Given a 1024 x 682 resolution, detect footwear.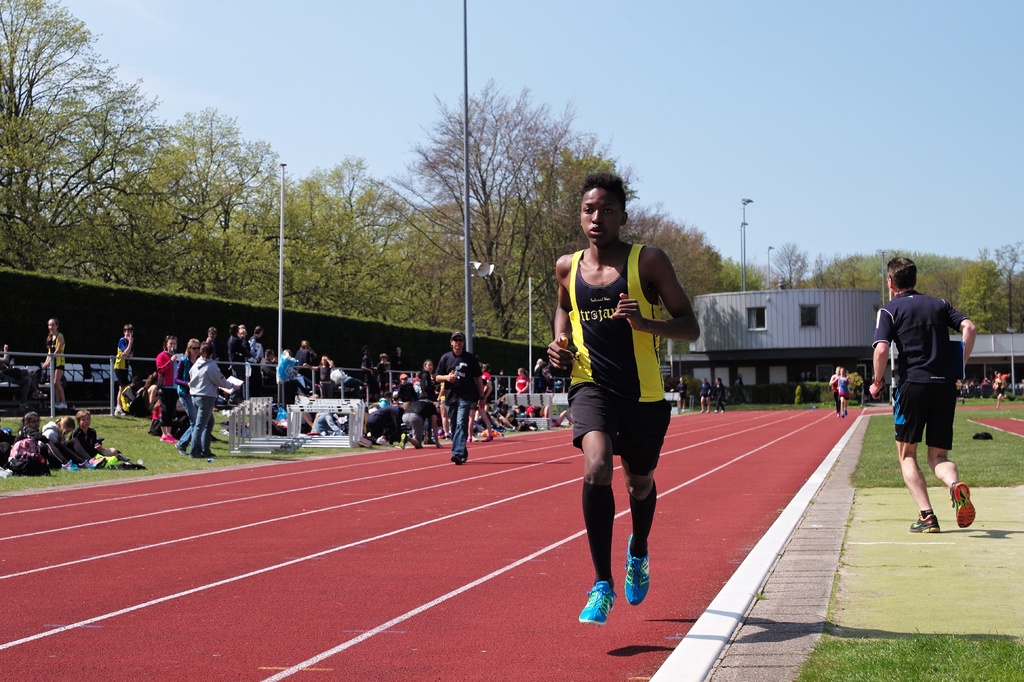
locate(580, 581, 614, 623).
